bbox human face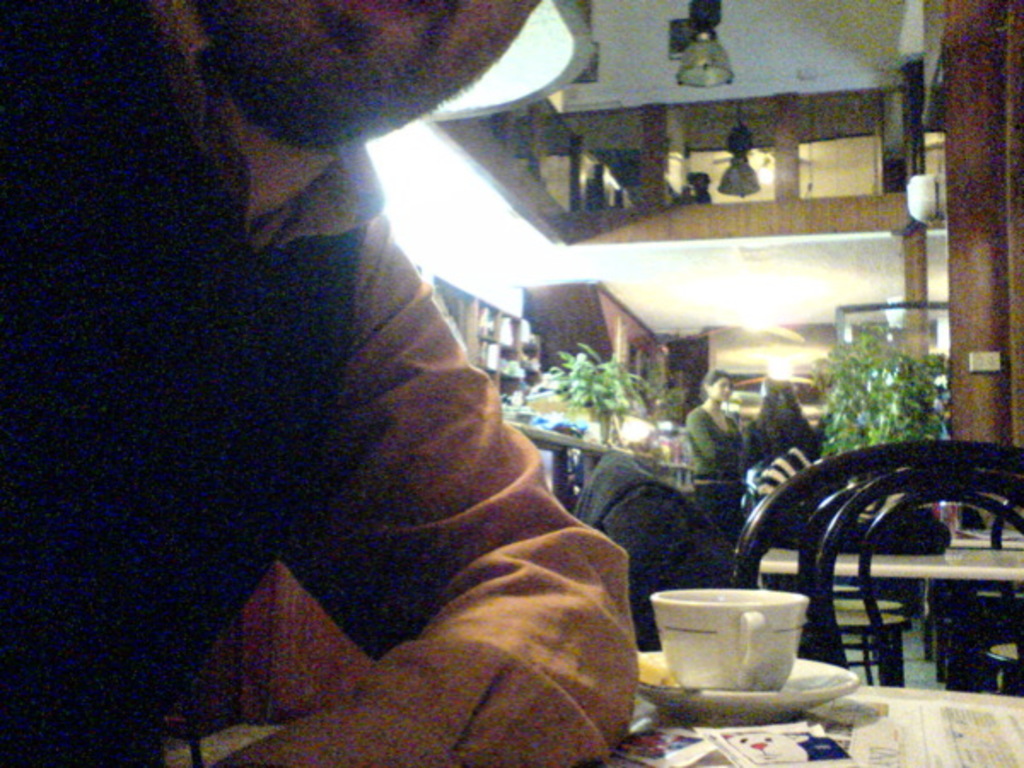
[710,377,732,404]
